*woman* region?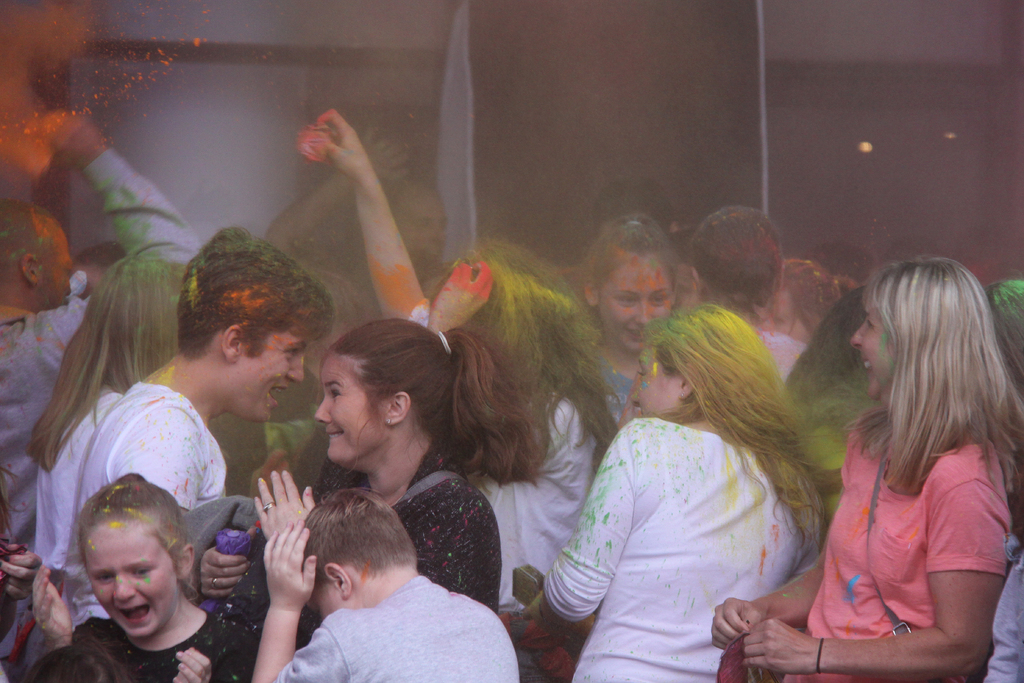
548,290,844,673
